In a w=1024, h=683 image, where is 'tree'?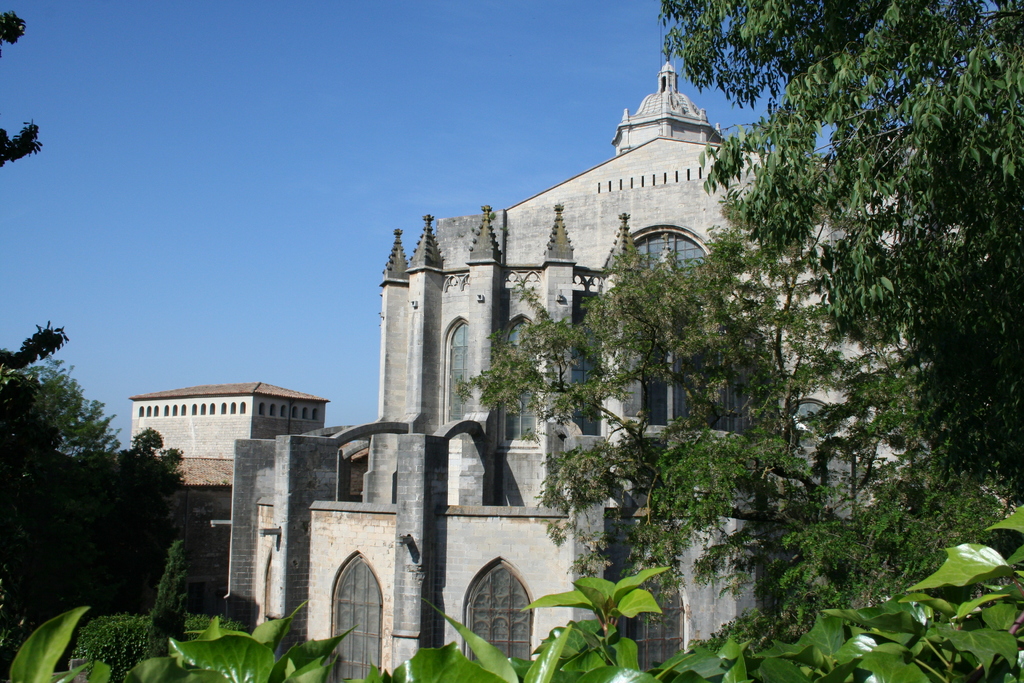
(442, 236, 813, 660).
